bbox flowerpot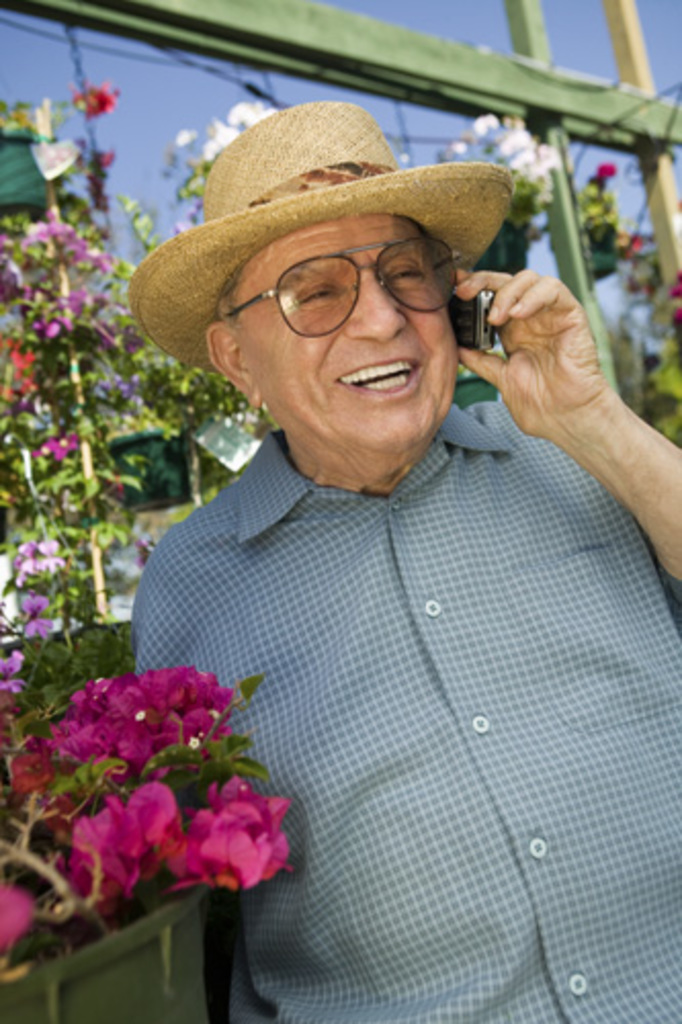
<bbox>479, 215, 532, 279</bbox>
